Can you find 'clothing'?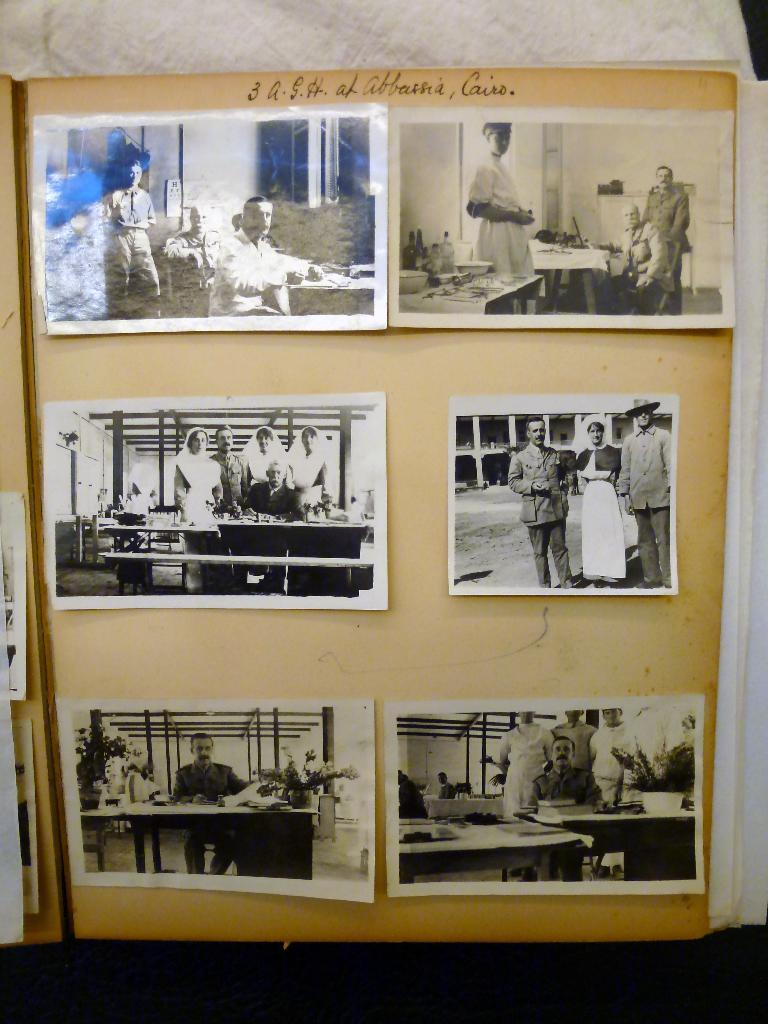
Yes, bounding box: BBox(569, 440, 625, 582).
